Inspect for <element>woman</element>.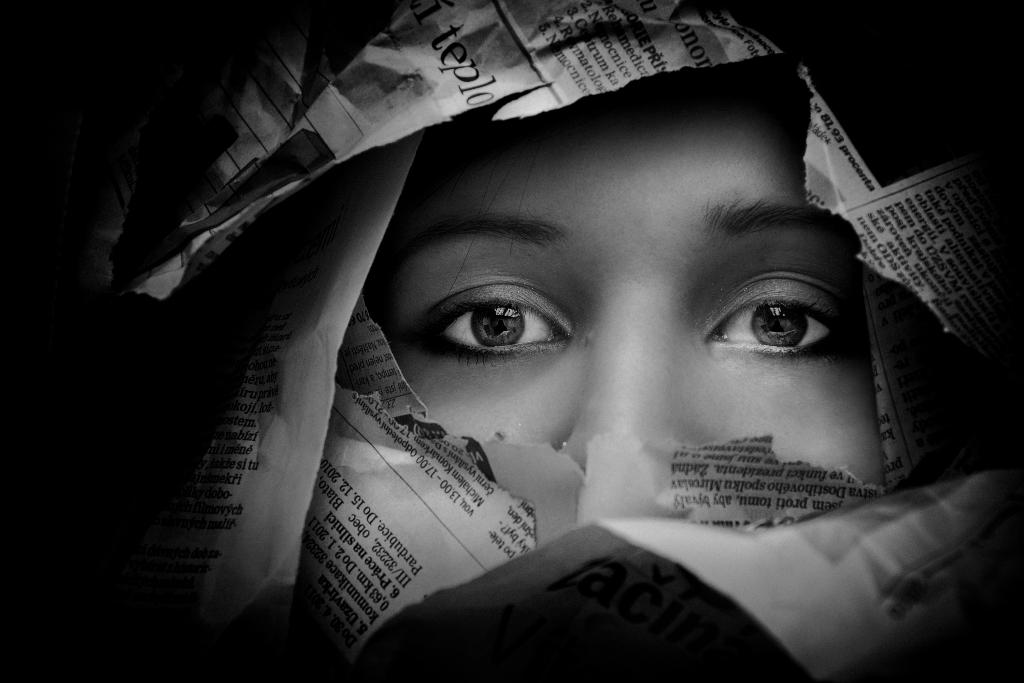
Inspection: [361, 69, 884, 484].
